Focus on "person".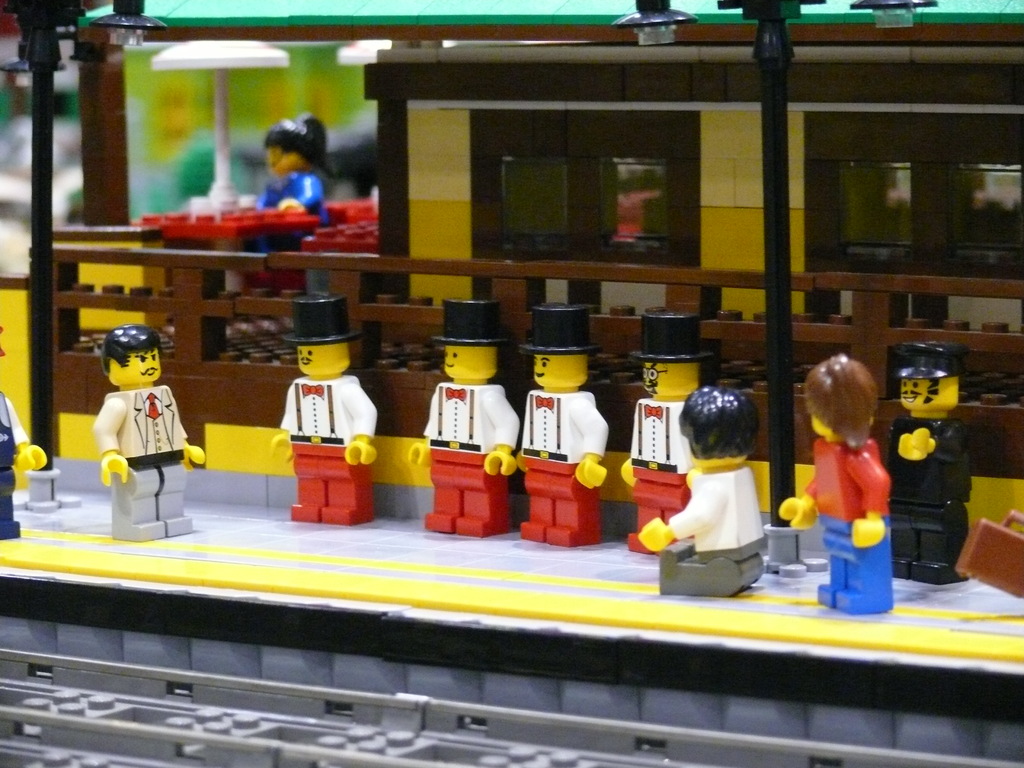
Focused at detection(516, 300, 612, 549).
